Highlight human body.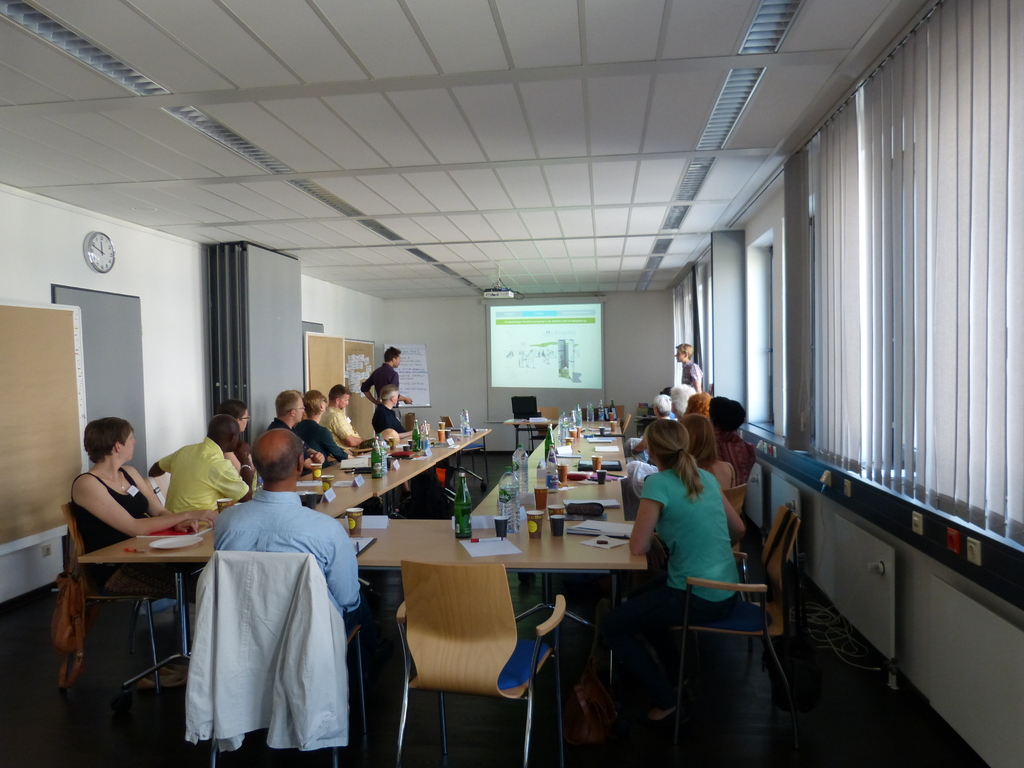
Highlighted region: [left=684, top=455, right=739, bottom=495].
